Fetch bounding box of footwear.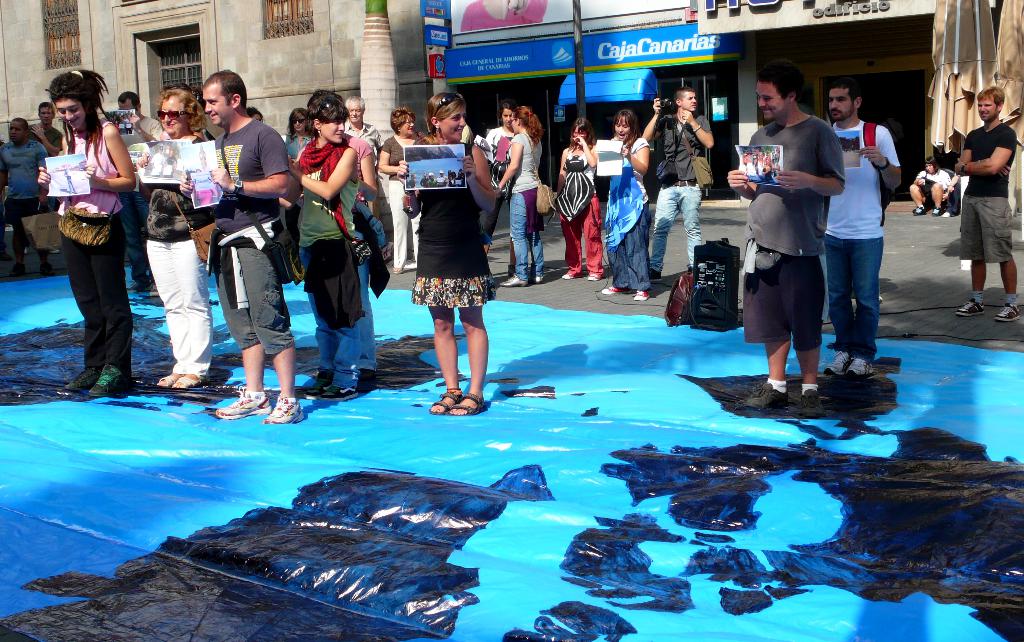
Bbox: detection(558, 267, 578, 283).
